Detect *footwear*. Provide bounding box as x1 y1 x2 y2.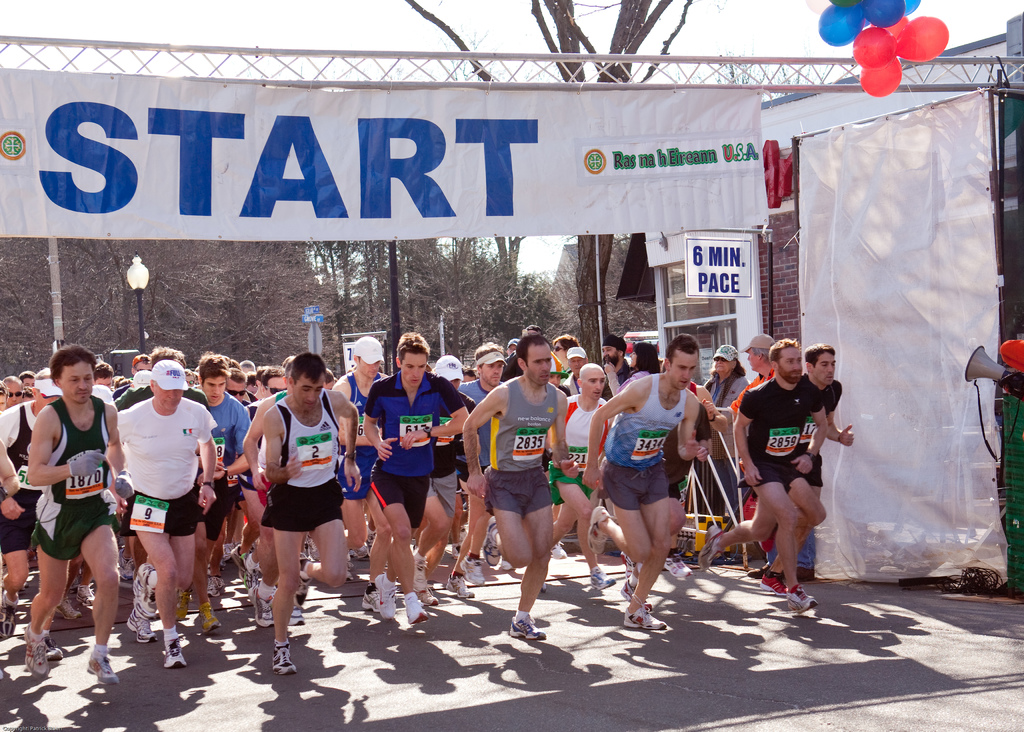
590 564 614 588.
